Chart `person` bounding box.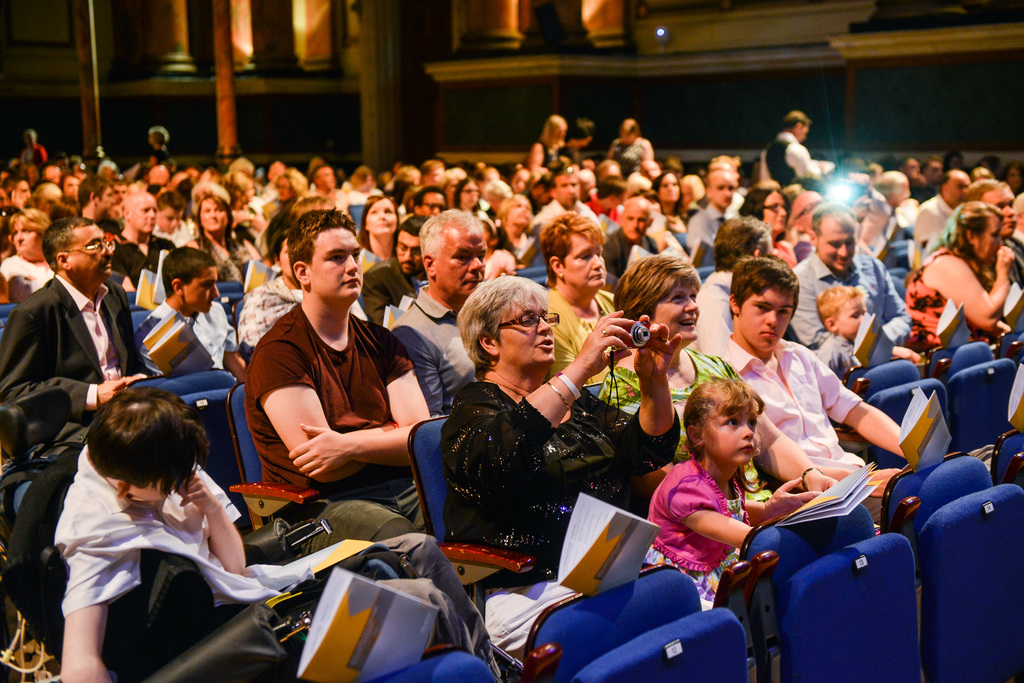
Charted: (x1=267, y1=172, x2=306, y2=220).
